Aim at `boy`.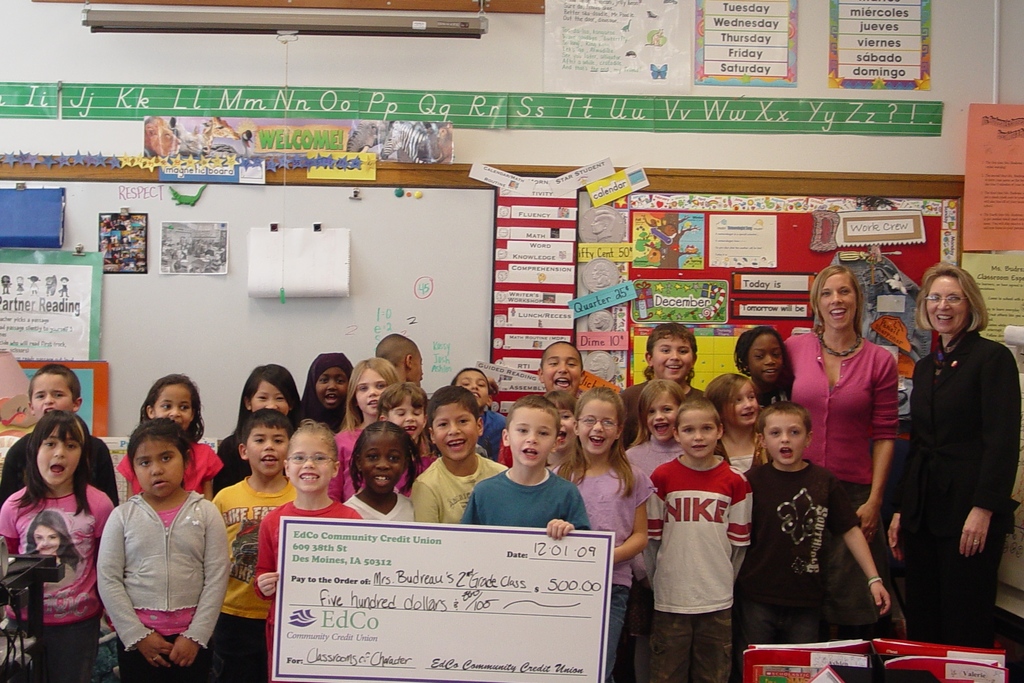
Aimed at <bbox>652, 397, 747, 679</bbox>.
